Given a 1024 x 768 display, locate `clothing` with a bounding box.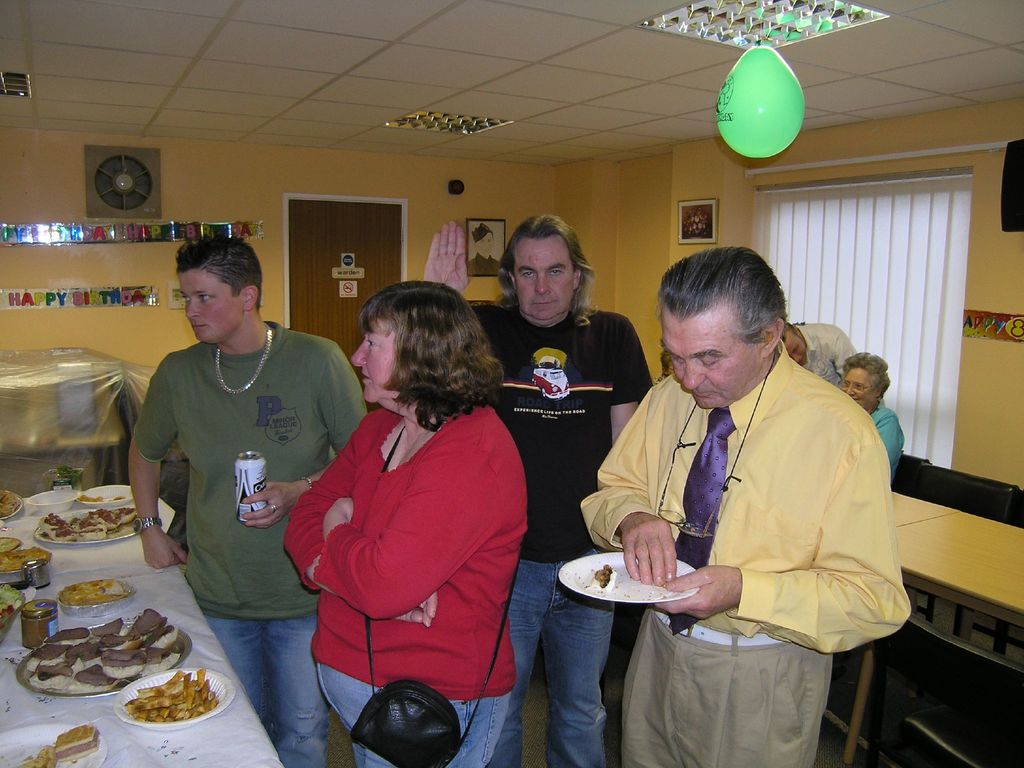
Located: [left=132, top=320, right=369, bottom=767].
